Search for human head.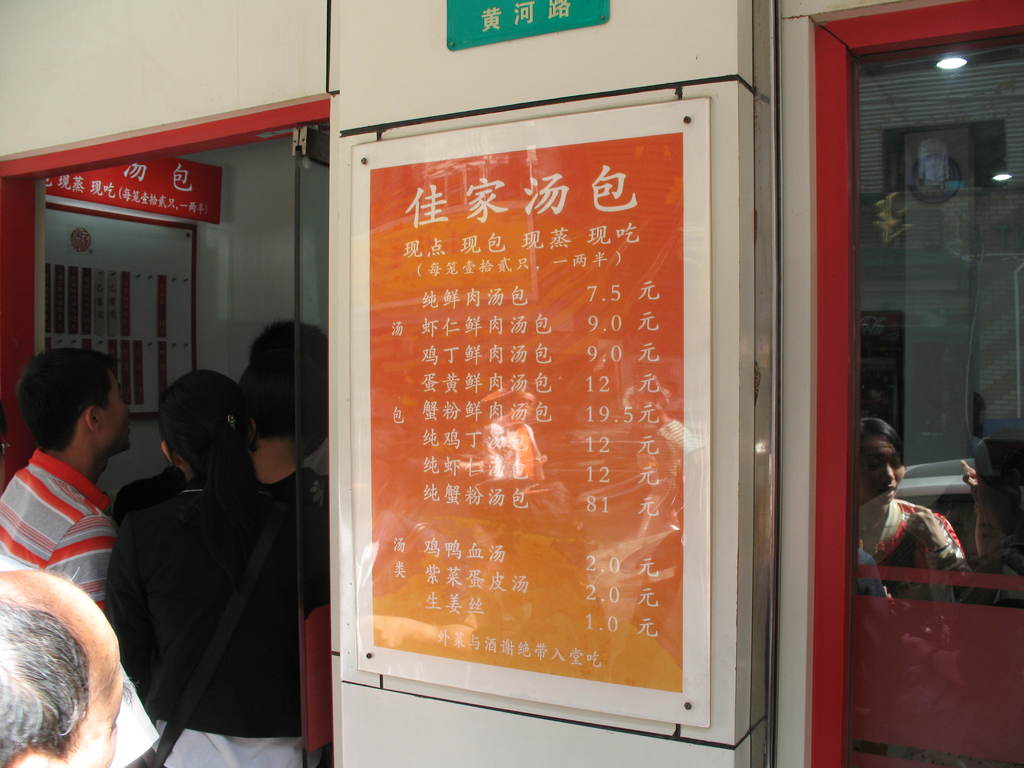
Found at <box>0,566,138,767</box>.
